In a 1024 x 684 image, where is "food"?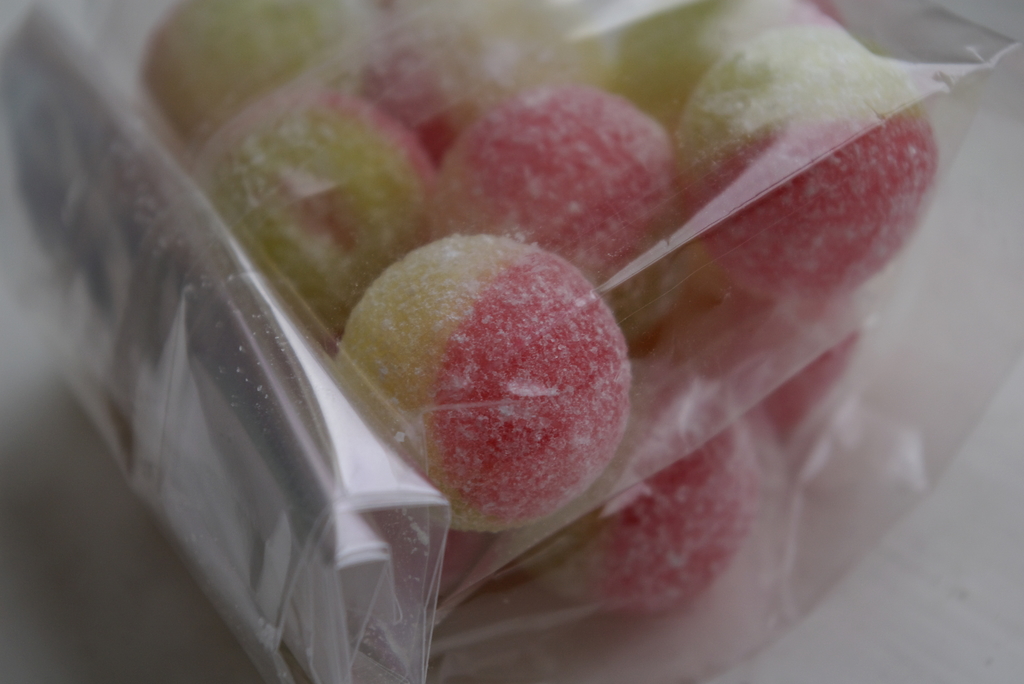
[415,85,716,347].
